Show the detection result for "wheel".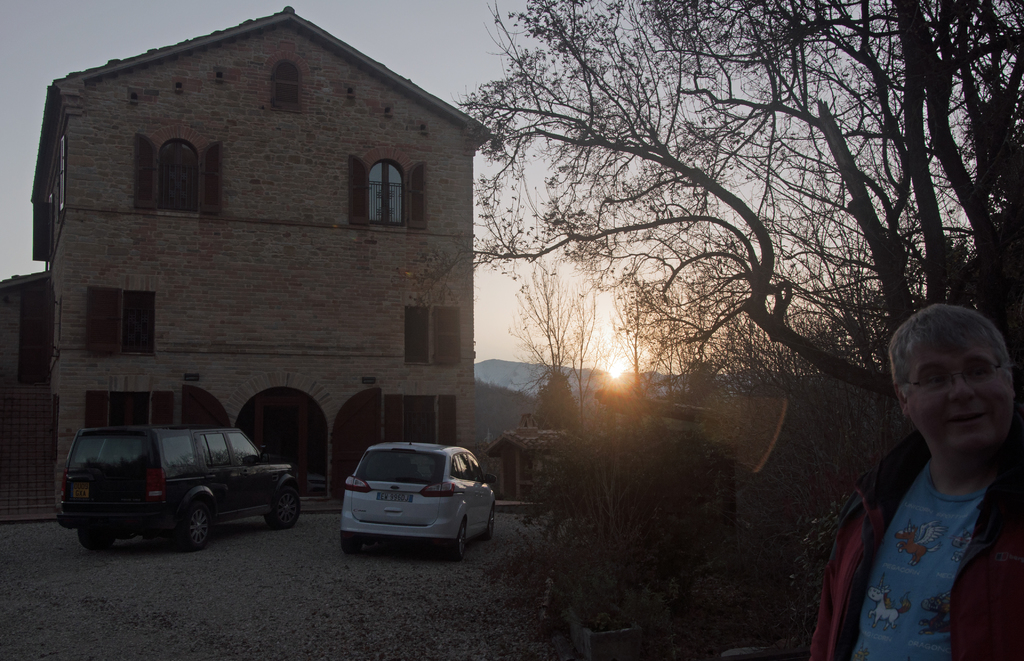
(left=177, top=500, right=214, bottom=551).
